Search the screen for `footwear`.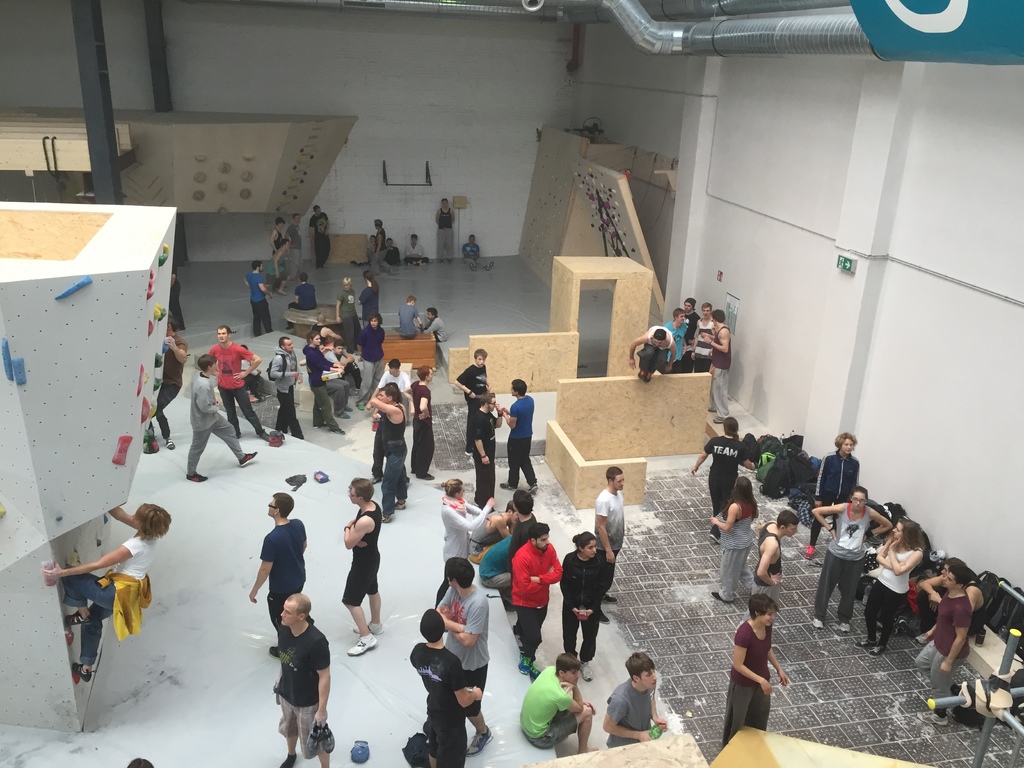
Found at box(360, 403, 365, 409).
